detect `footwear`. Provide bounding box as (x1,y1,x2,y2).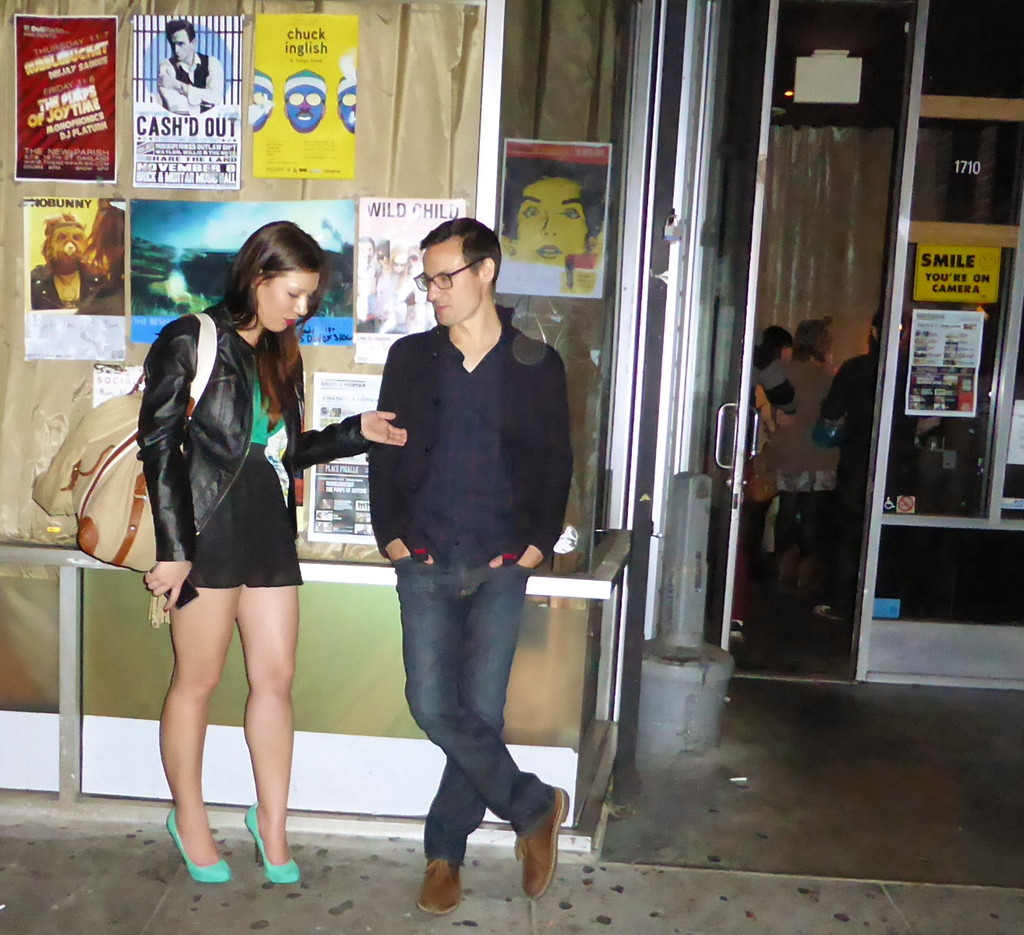
(411,846,474,915).
